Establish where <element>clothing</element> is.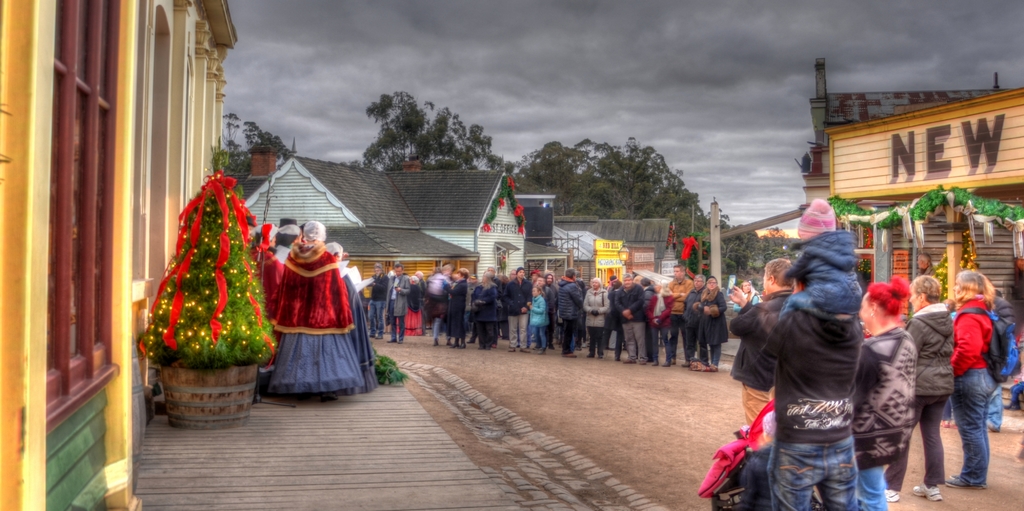
Established at bbox=(248, 223, 358, 392).
